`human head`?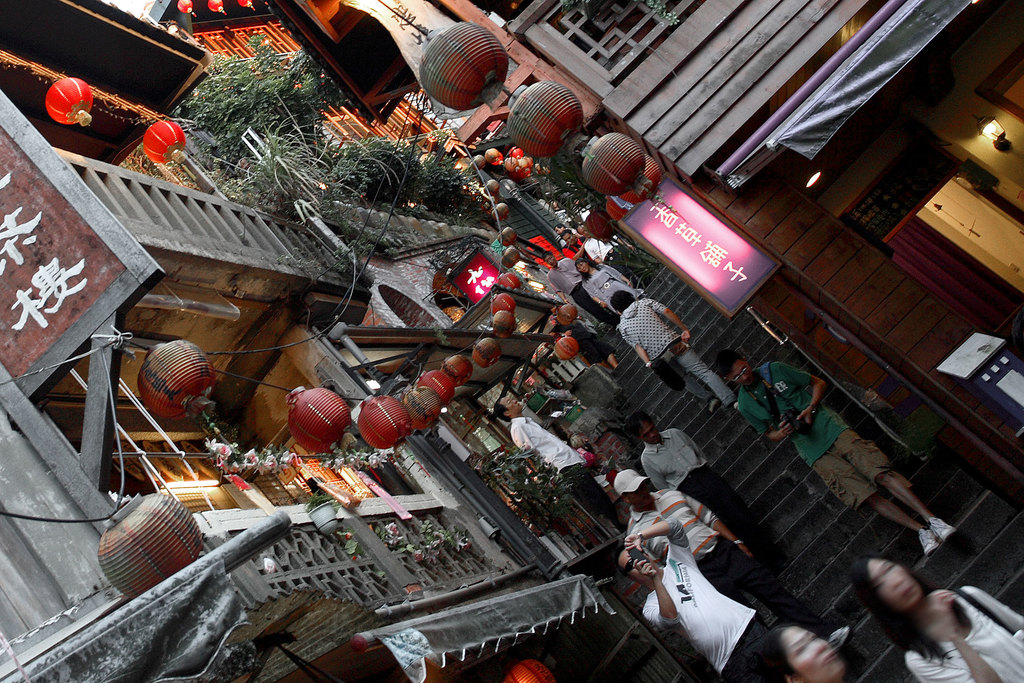
563 231 575 245
